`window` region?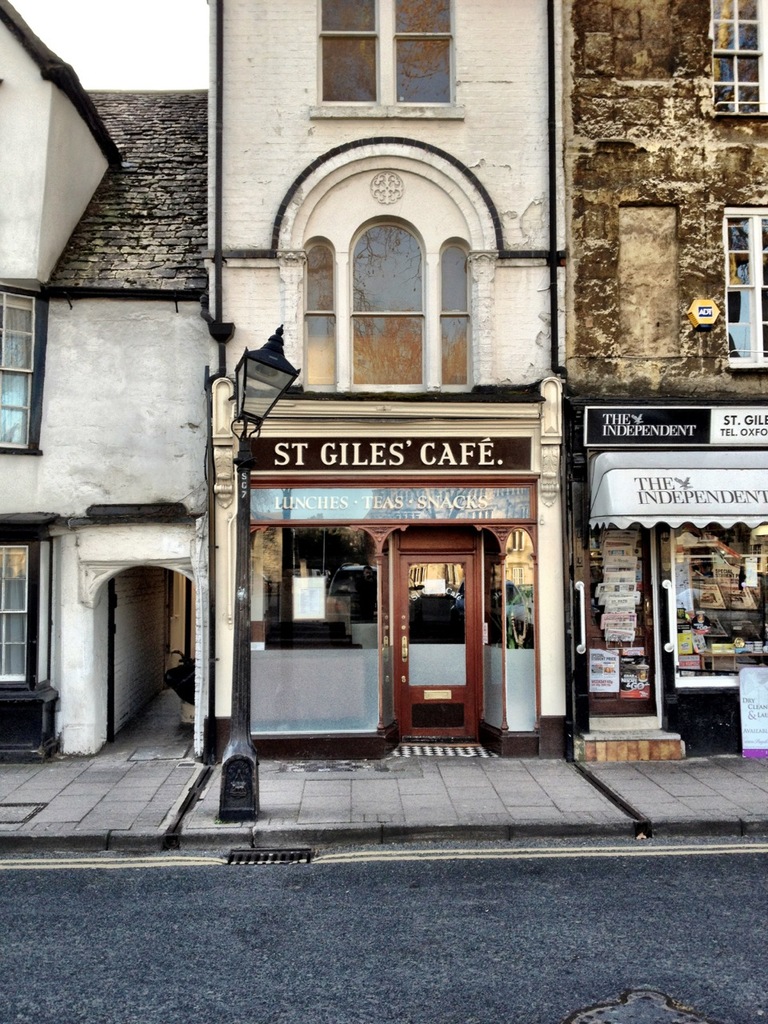
bbox(307, 152, 479, 386)
